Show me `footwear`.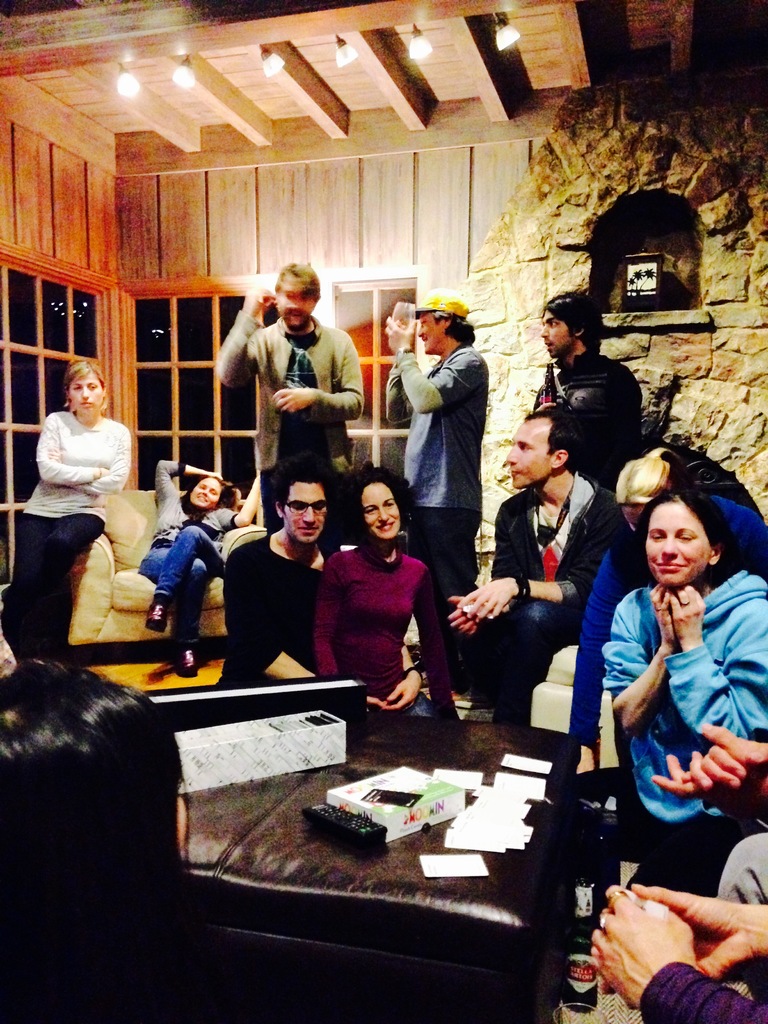
`footwear` is here: <region>142, 591, 173, 642</region>.
